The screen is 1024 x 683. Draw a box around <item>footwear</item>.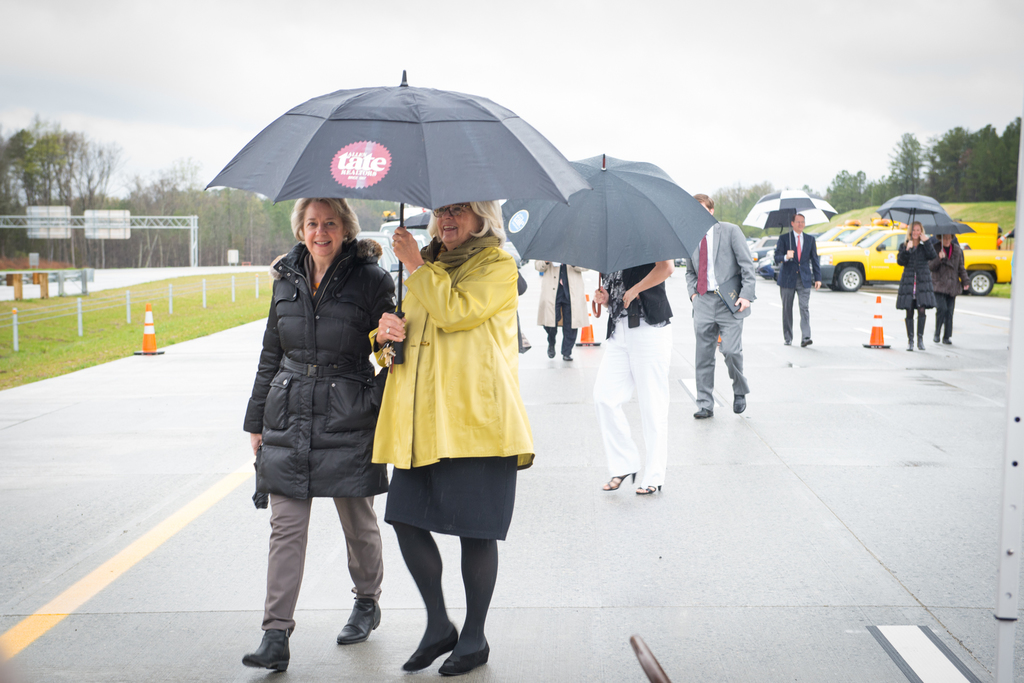
Rect(564, 348, 573, 358).
